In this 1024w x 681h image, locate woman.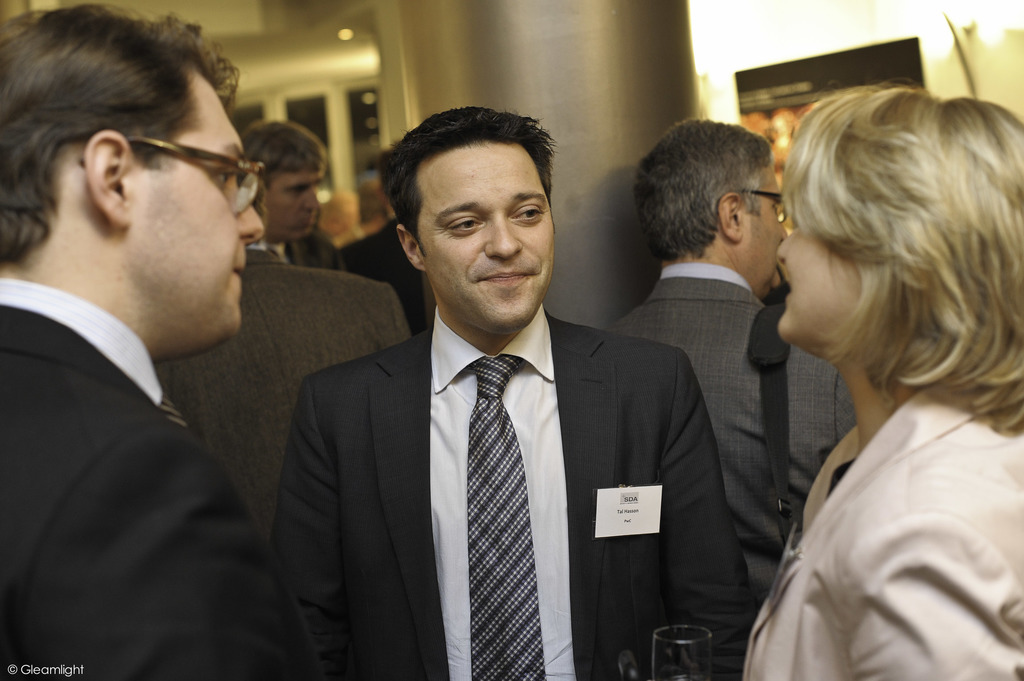
Bounding box: <bbox>749, 90, 1014, 617</bbox>.
